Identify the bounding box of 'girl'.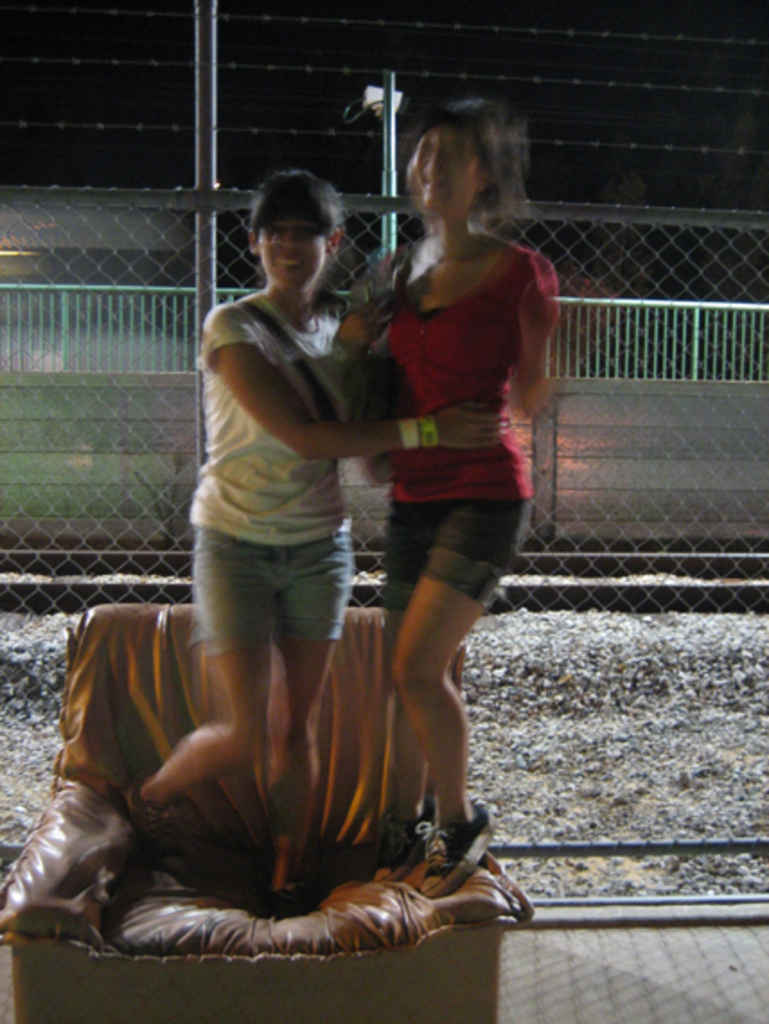
<region>327, 90, 555, 914</region>.
